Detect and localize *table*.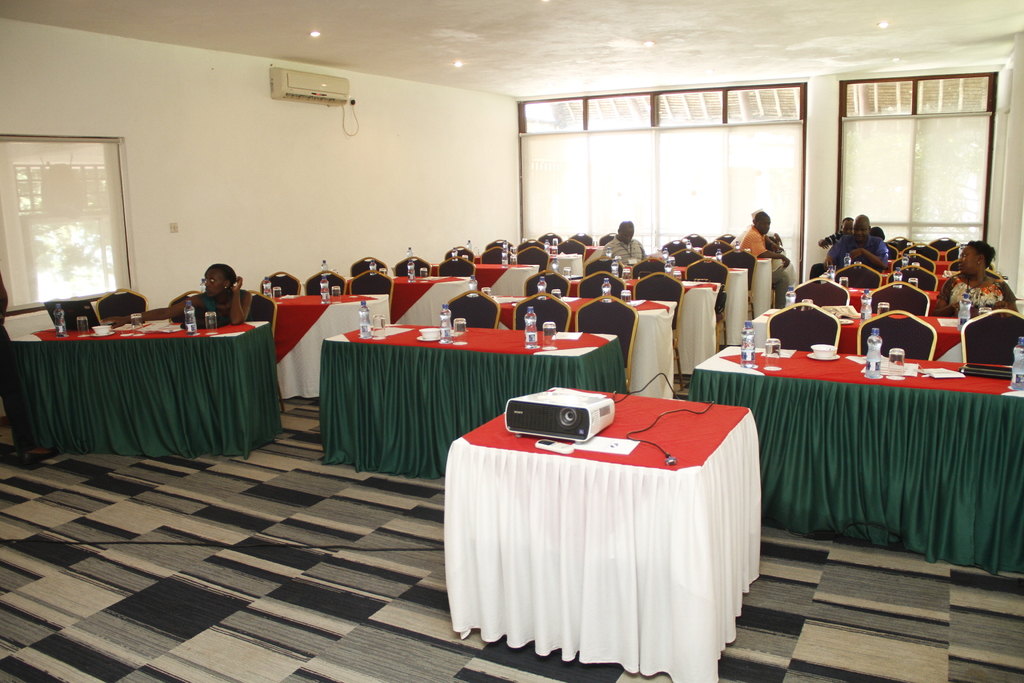
Localized at 320 317 619 472.
